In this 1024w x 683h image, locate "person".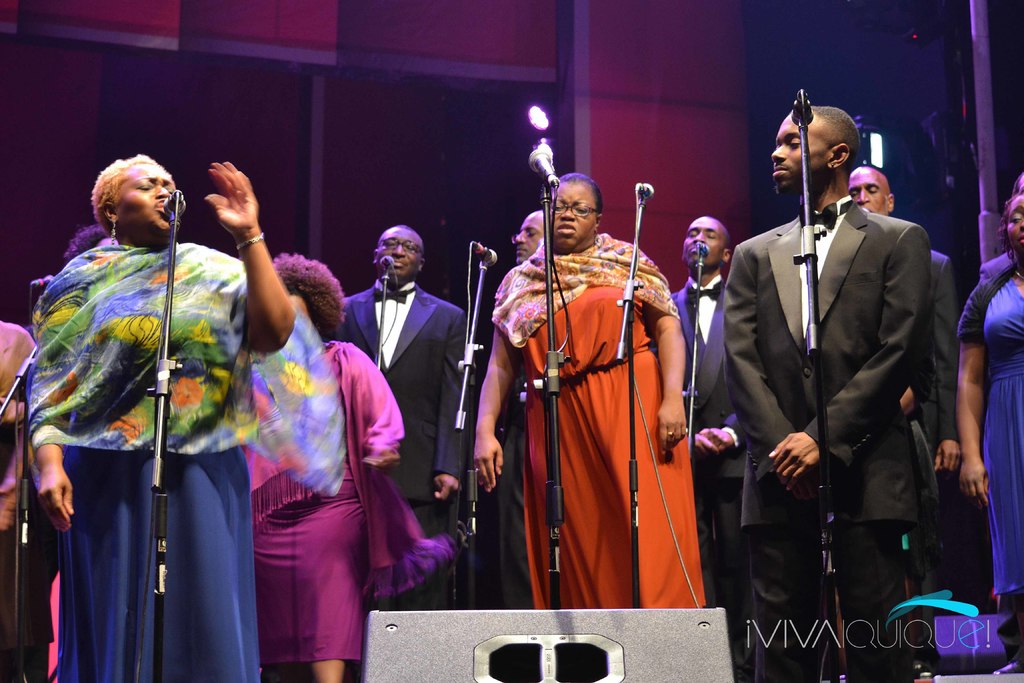
Bounding box: 955, 193, 1023, 676.
